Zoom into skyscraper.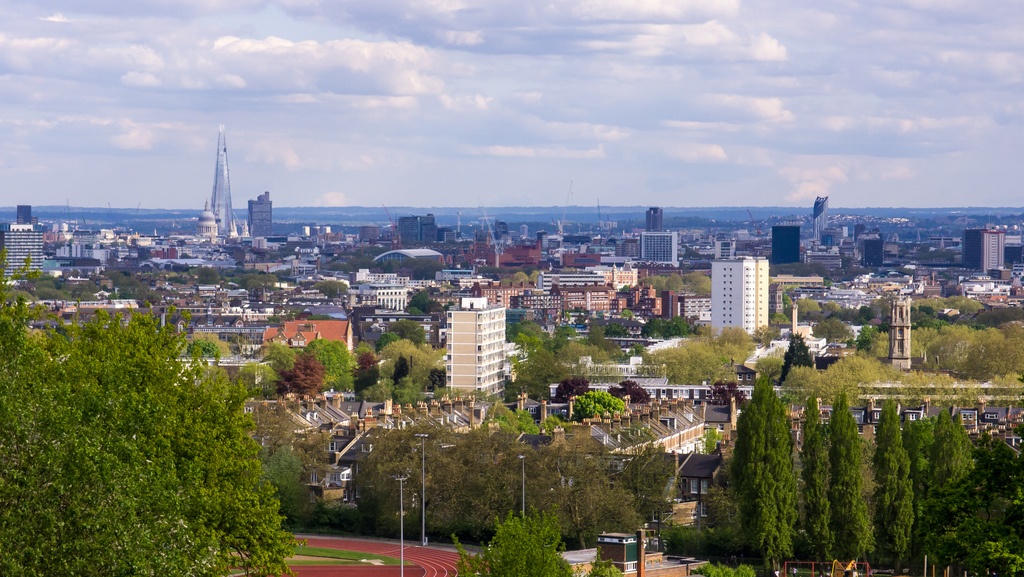
Zoom target: box=[644, 205, 662, 235].
